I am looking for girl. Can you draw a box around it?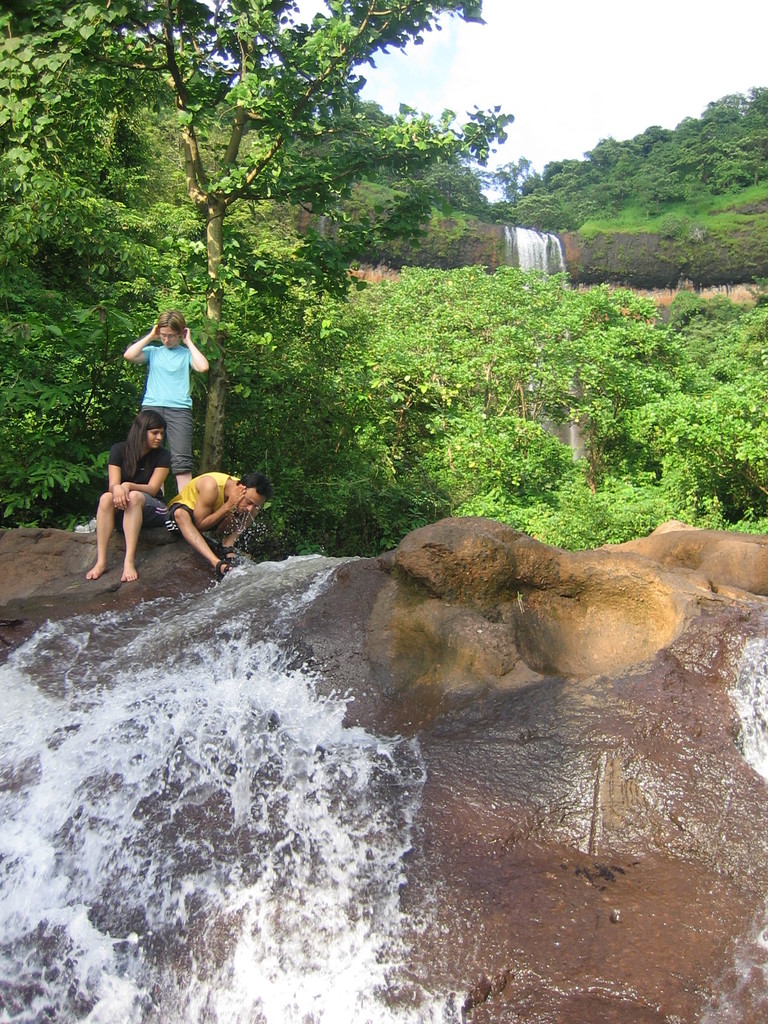
Sure, the bounding box is {"x1": 86, "y1": 413, "x2": 174, "y2": 582}.
